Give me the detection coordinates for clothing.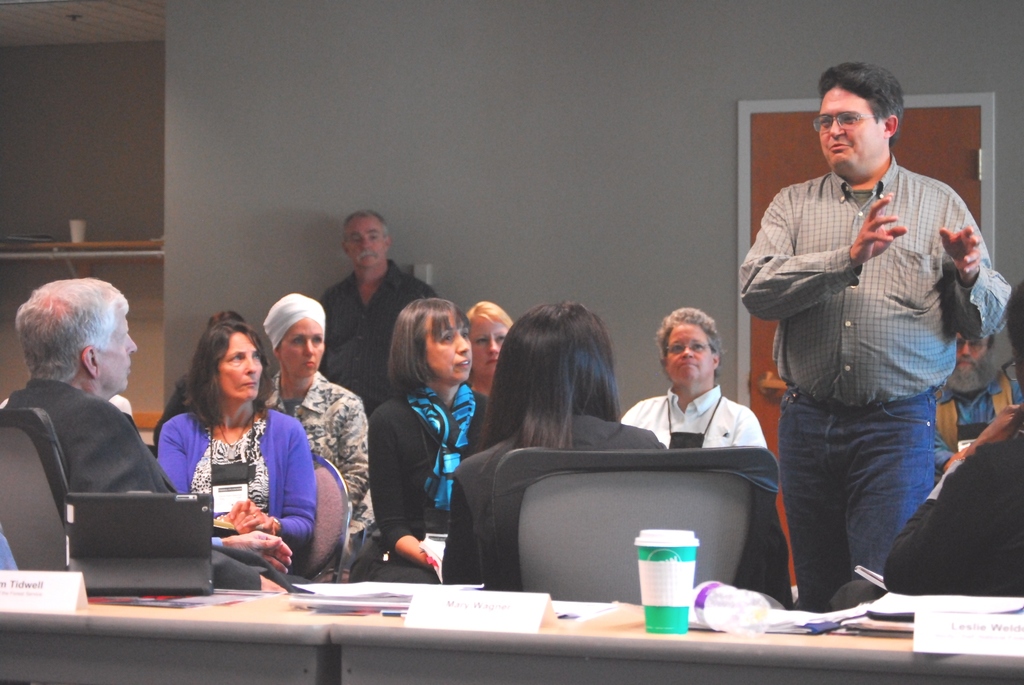
locate(157, 404, 312, 544).
